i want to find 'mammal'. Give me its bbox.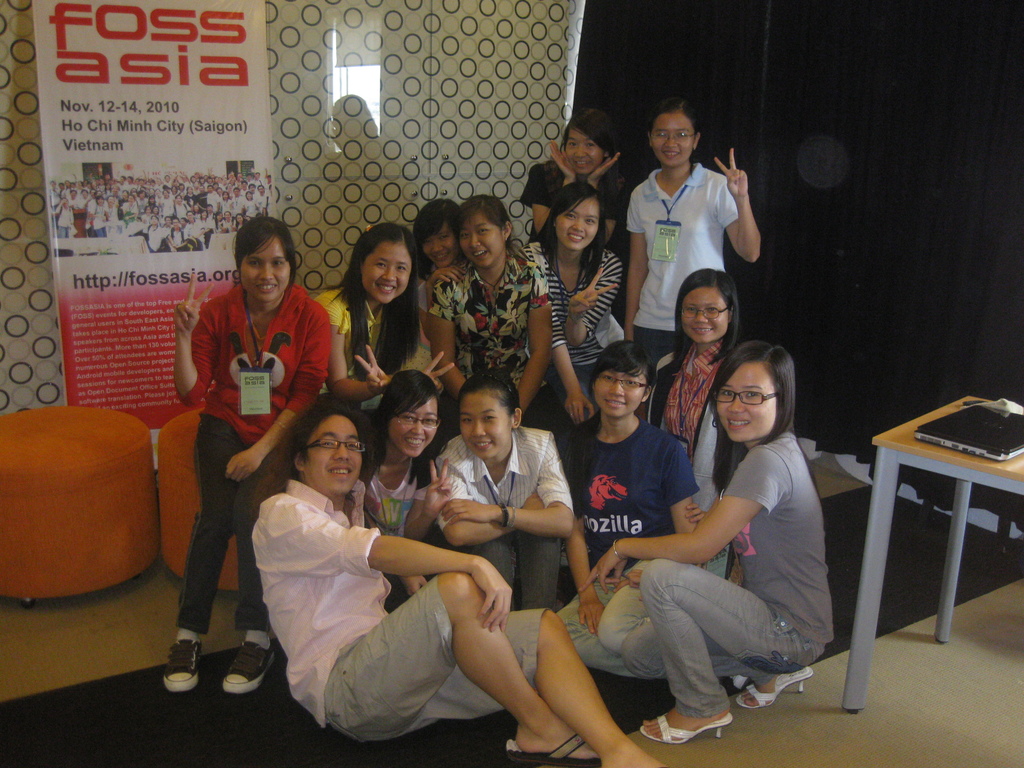
select_region(310, 220, 458, 433).
